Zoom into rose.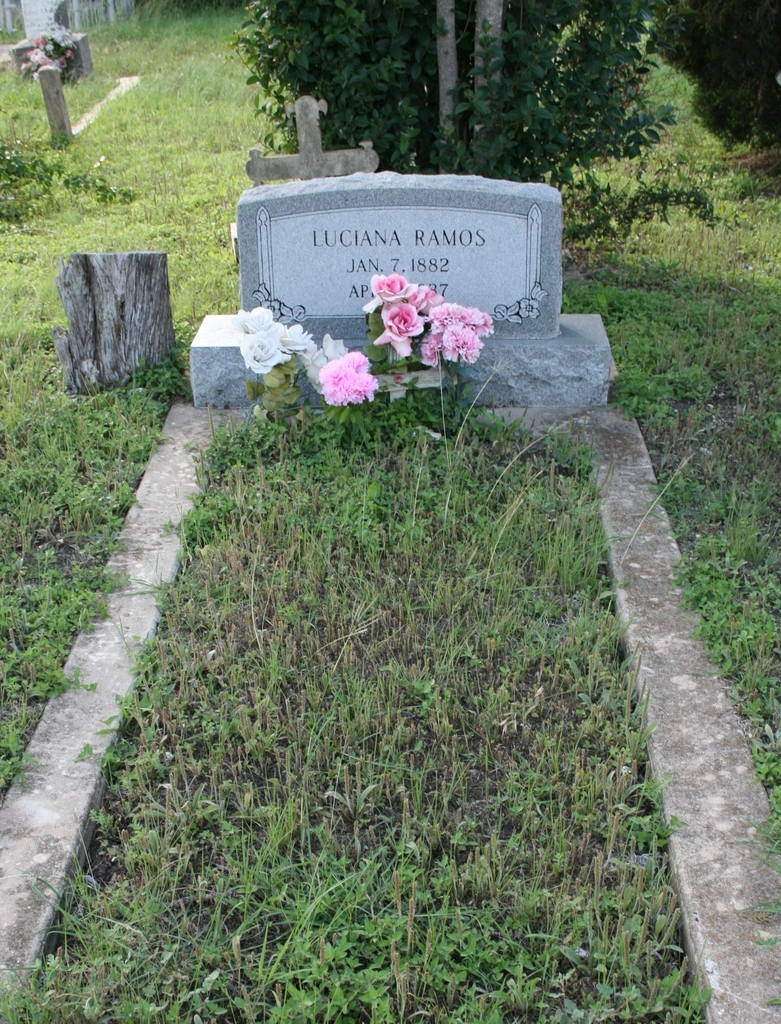
Zoom target: 320:333:348:362.
